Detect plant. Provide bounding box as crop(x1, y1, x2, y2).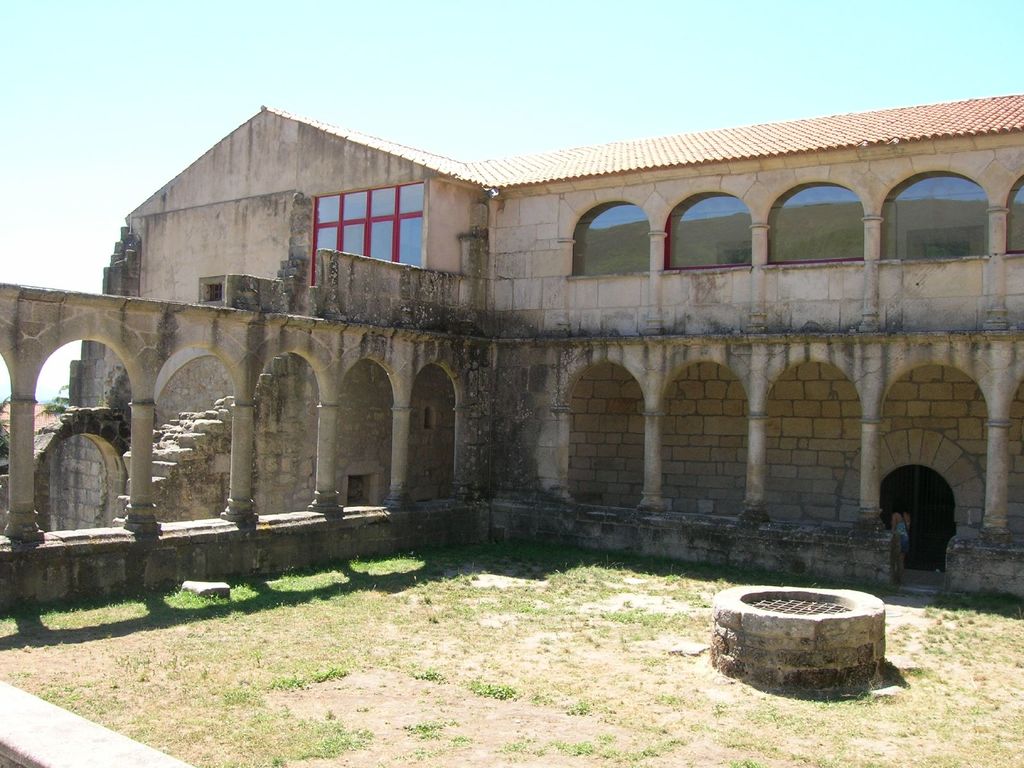
crop(791, 748, 808, 761).
